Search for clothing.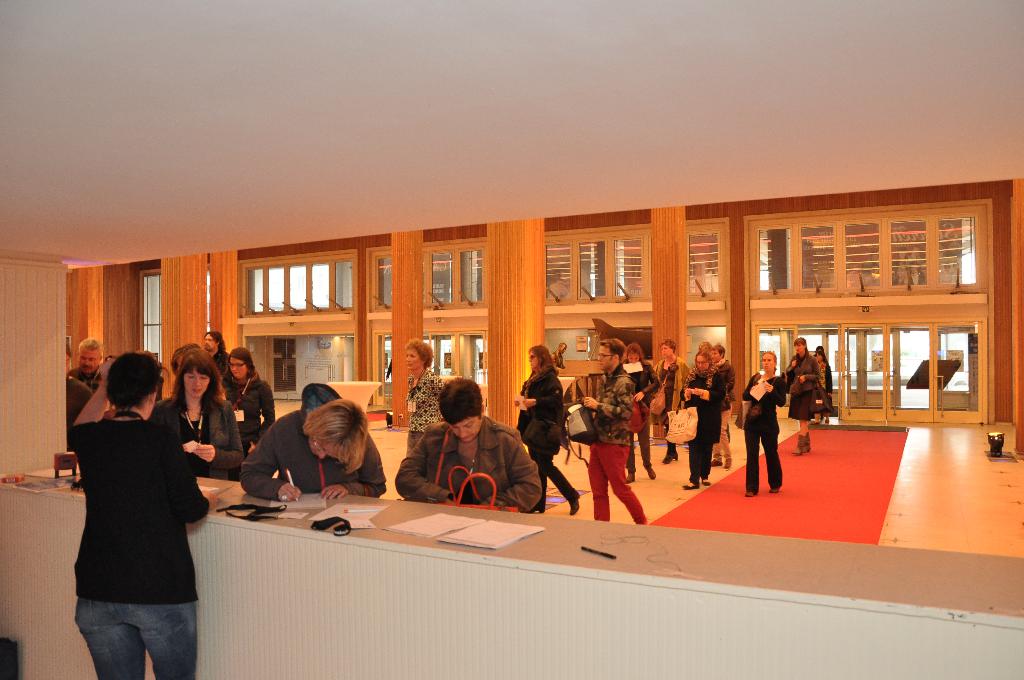
Found at 740/371/787/488.
